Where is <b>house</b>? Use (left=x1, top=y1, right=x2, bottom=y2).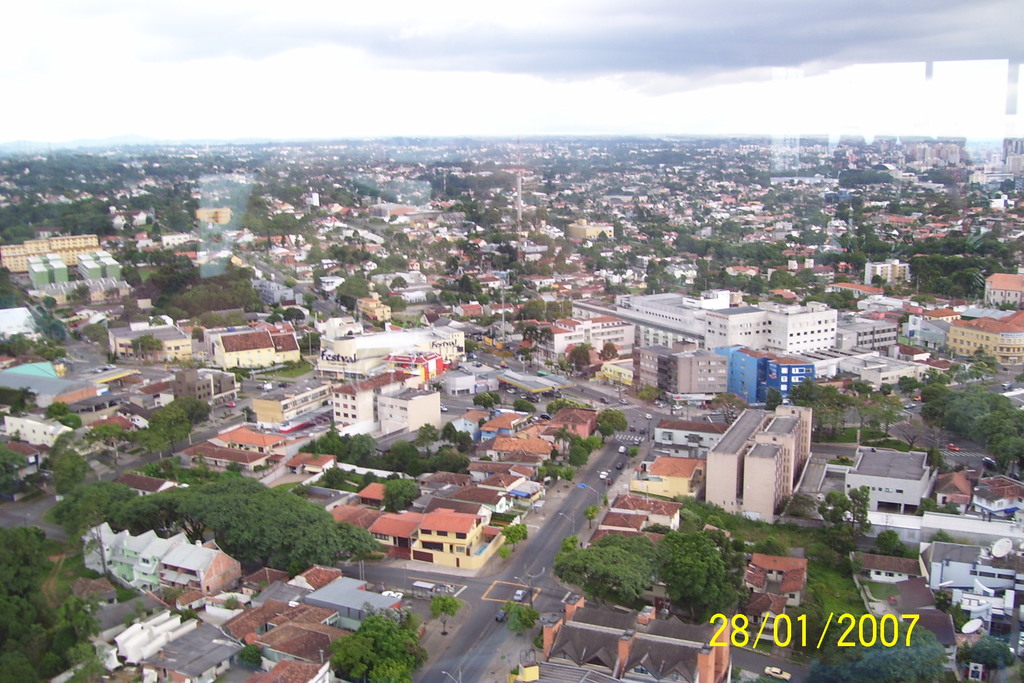
(left=162, top=137, right=583, bottom=220).
